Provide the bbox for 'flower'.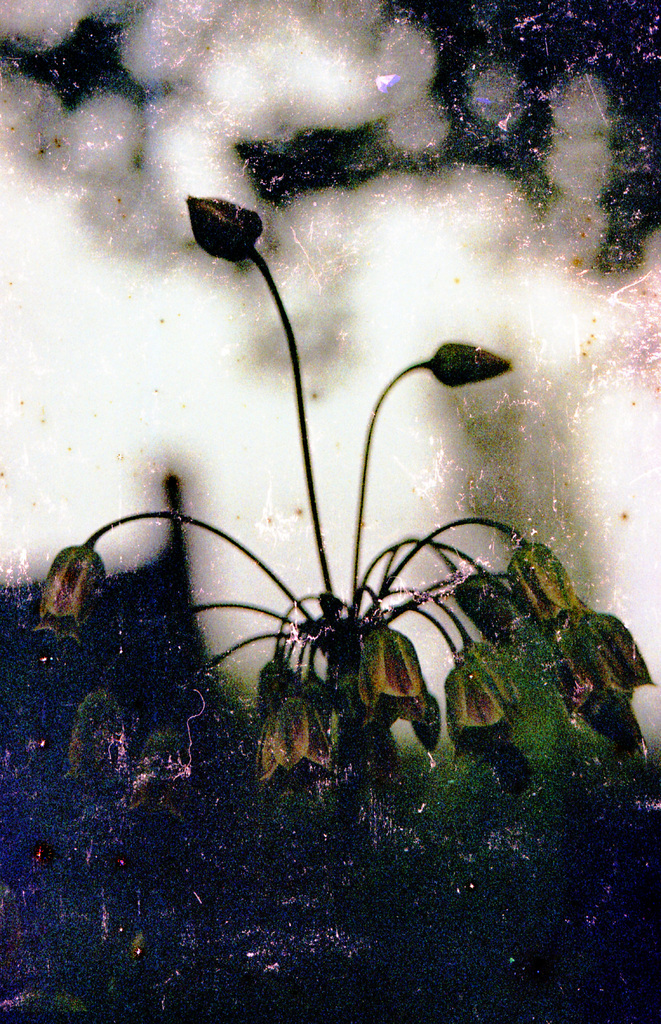
box(246, 686, 340, 779).
